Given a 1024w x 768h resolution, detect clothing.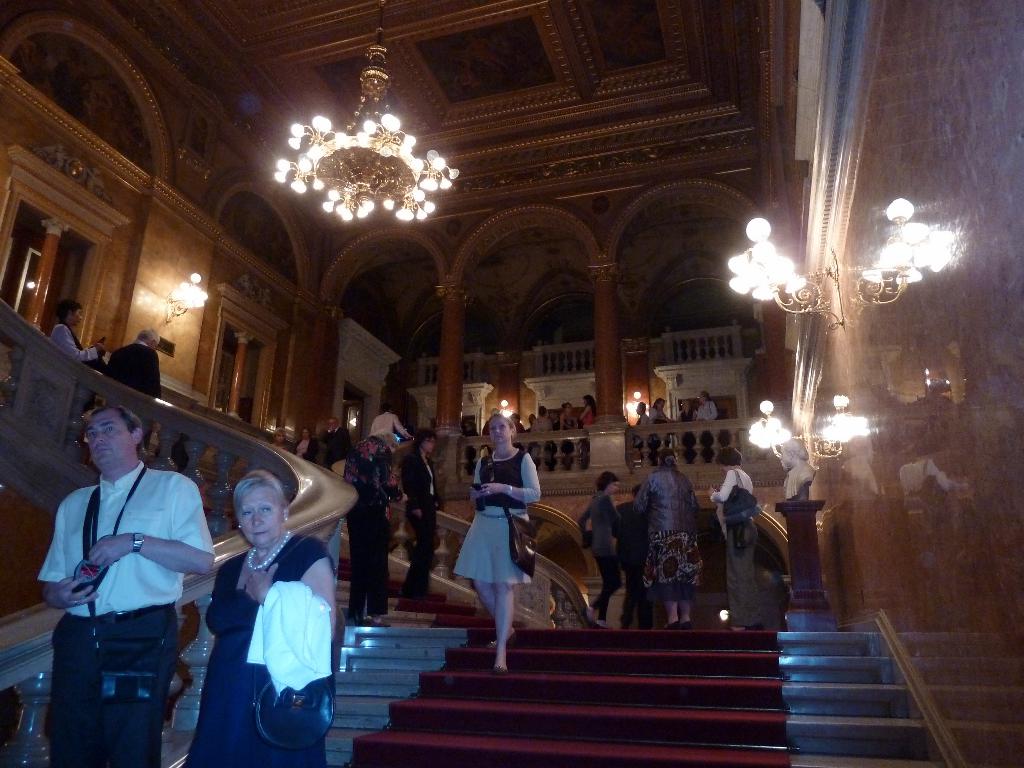
(left=449, top=446, right=545, bottom=580).
